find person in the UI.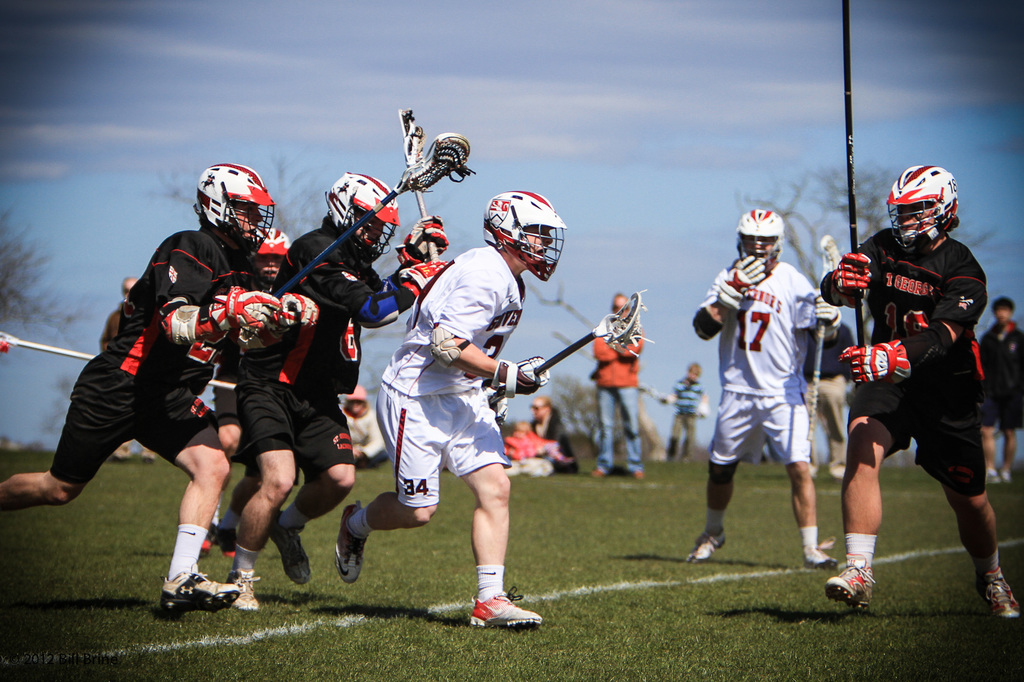
UI element at <bbox>589, 294, 644, 476</bbox>.
